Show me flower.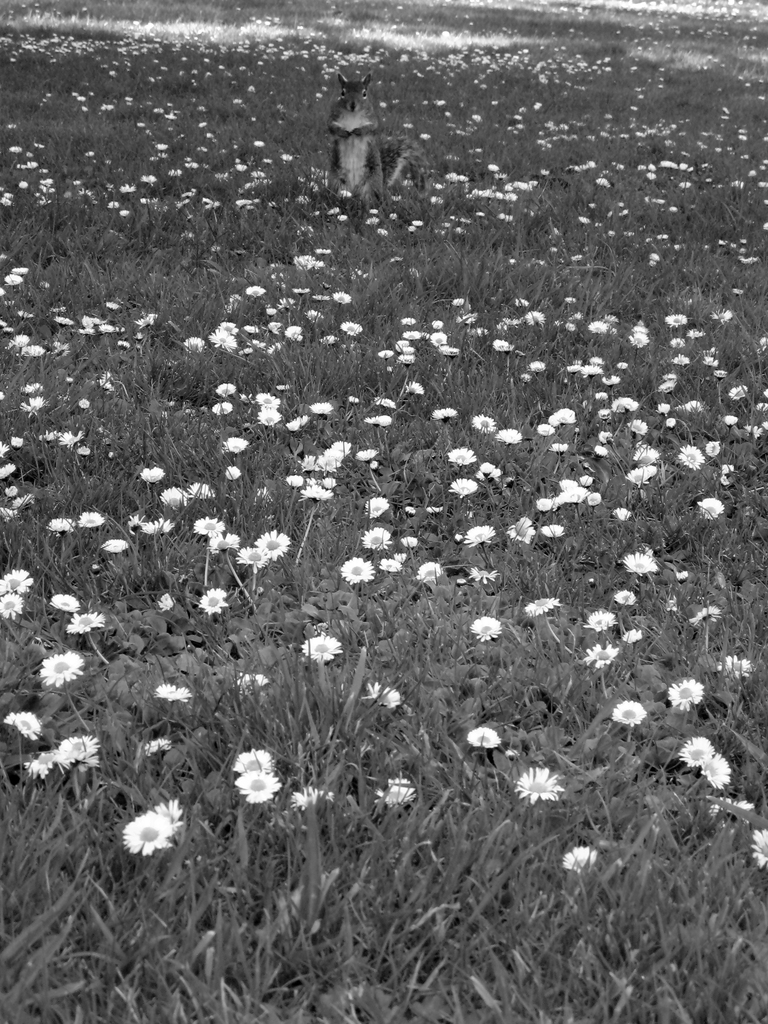
flower is here: select_region(613, 589, 636, 608).
